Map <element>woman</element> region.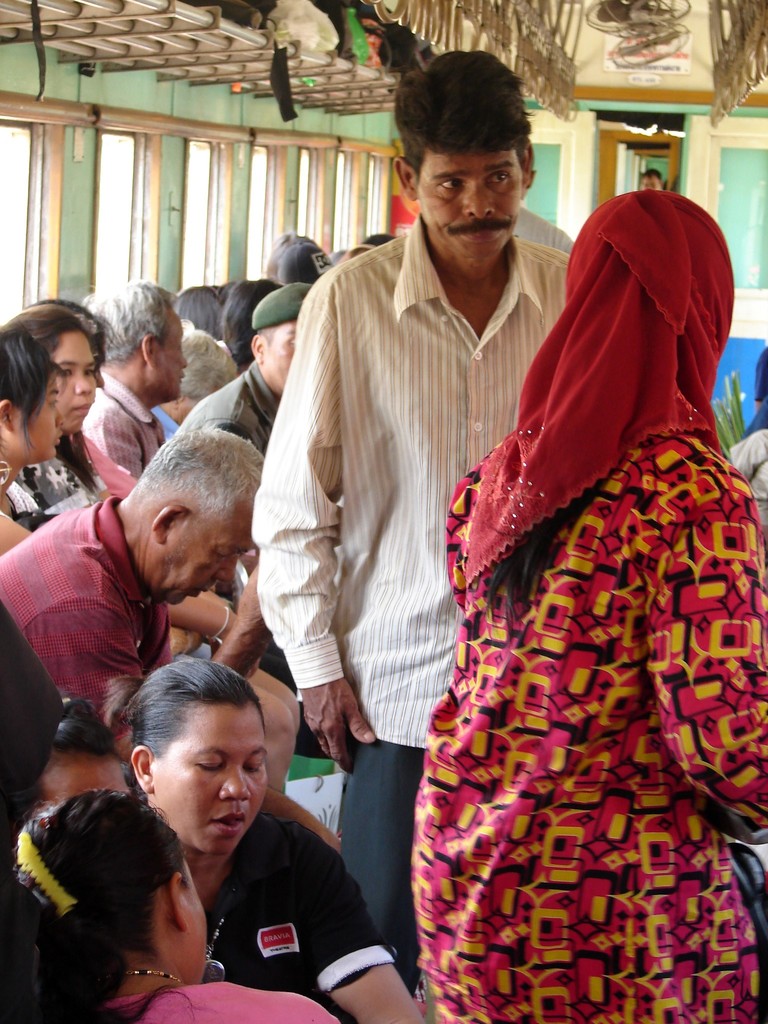
Mapped to bbox(117, 660, 429, 1023).
